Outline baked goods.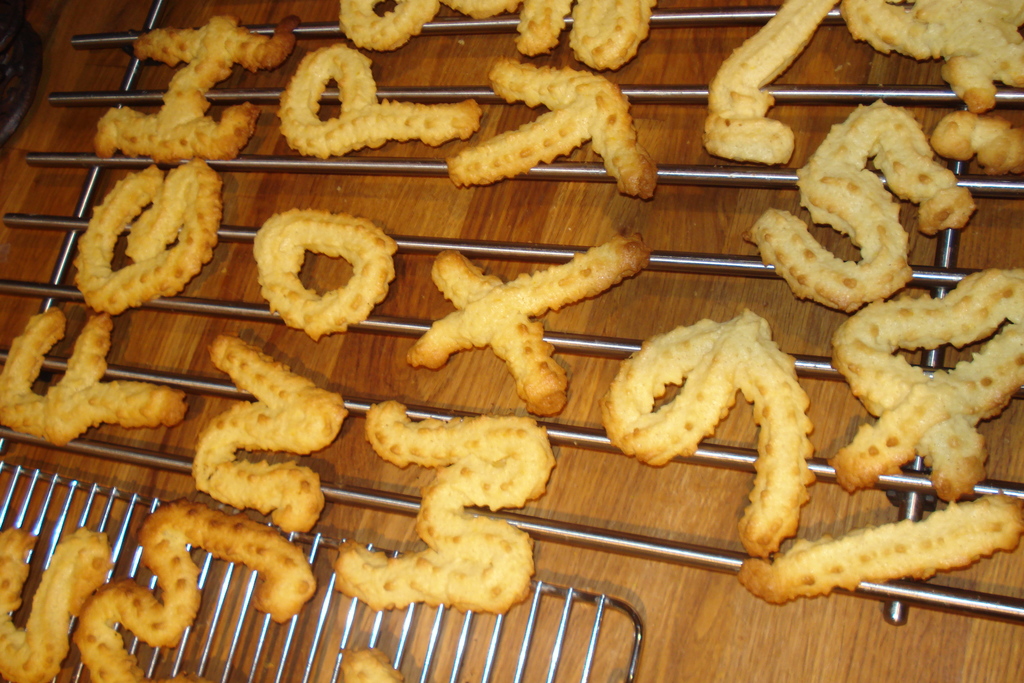
Outline: [left=95, top=15, right=299, bottom=158].
